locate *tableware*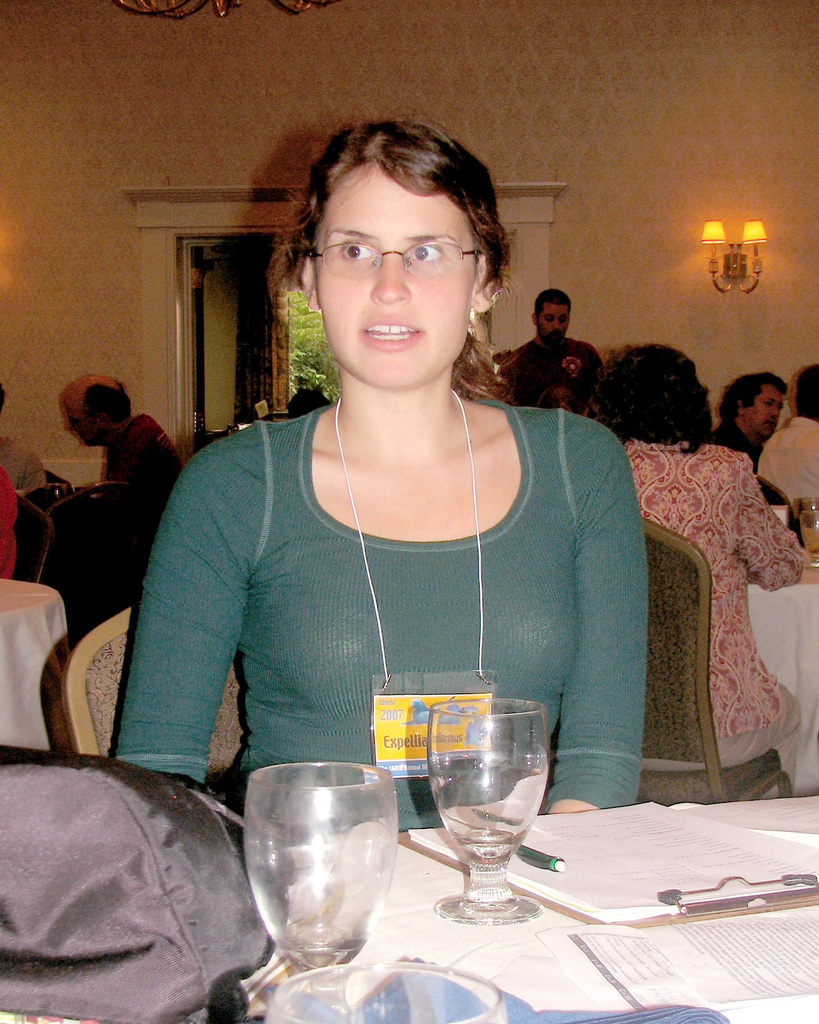
box=[418, 696, 556, 922]
